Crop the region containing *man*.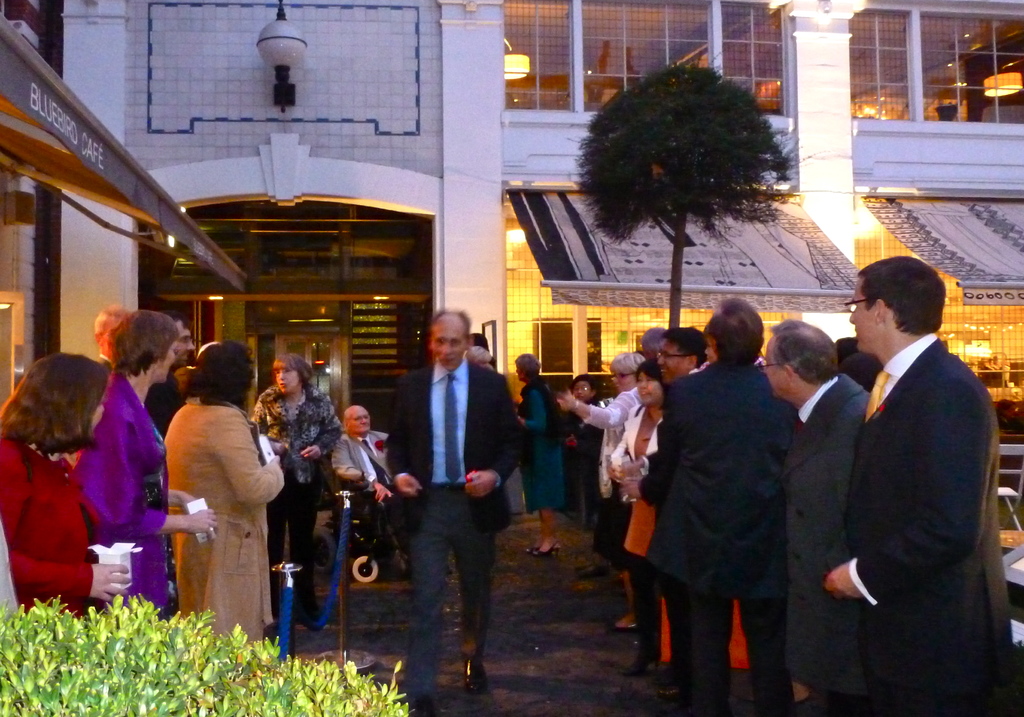
Crop region: [left=144, top=314, right=207, bottom=447].
